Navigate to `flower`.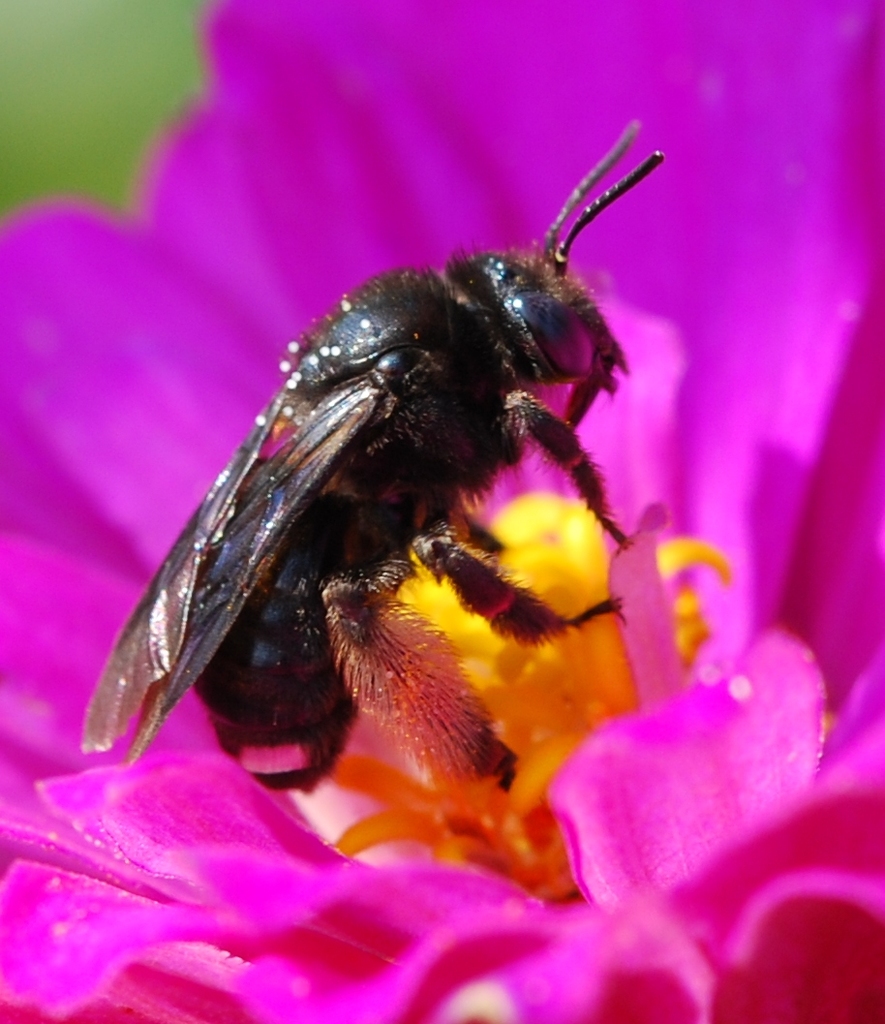
Navigation target: 0:0:884:1023.
